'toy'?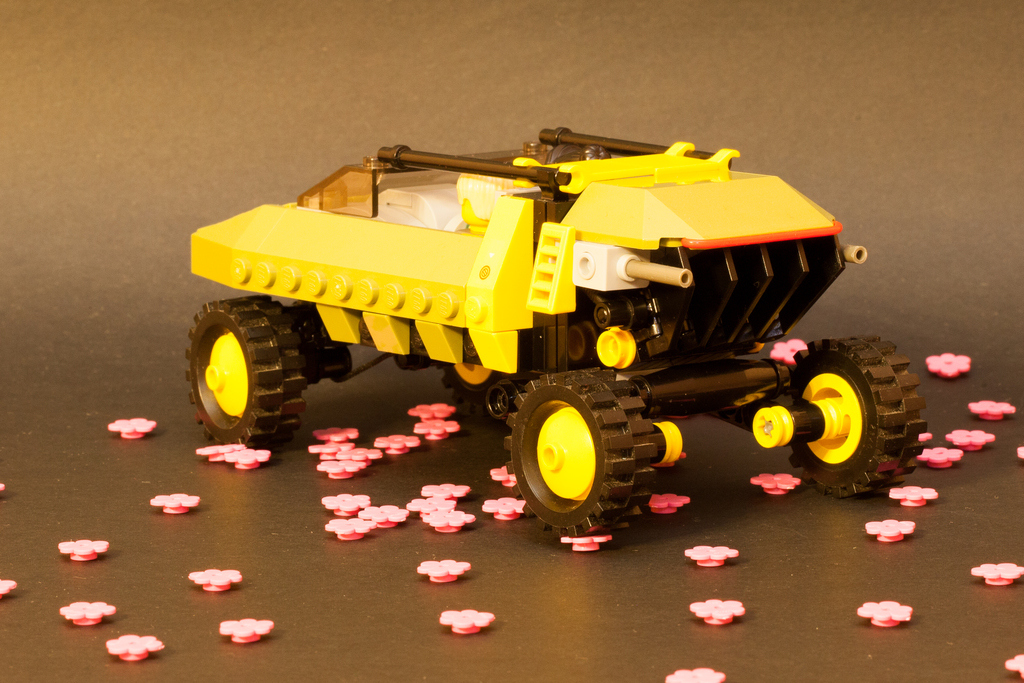
60 601 117 625
